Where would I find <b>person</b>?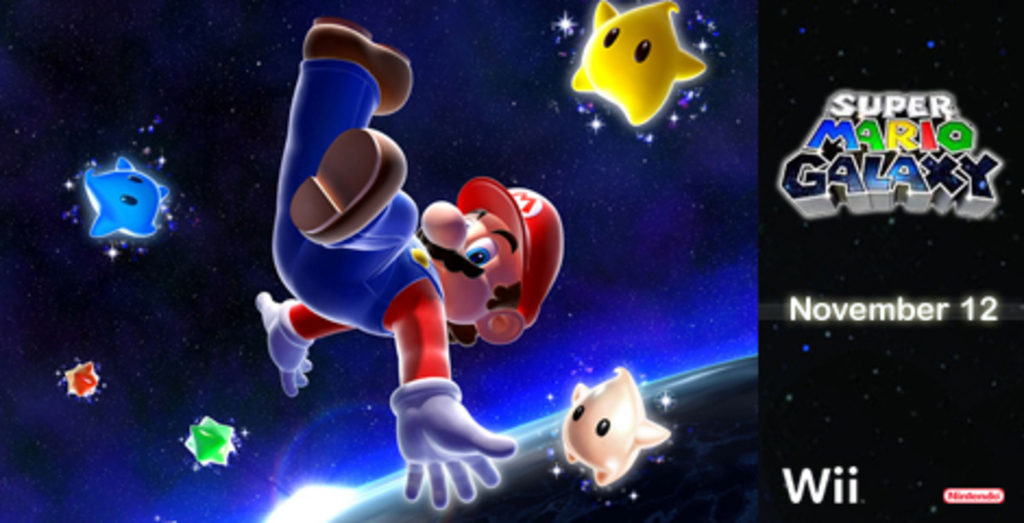
At detection(246, 59, 521, 466).
